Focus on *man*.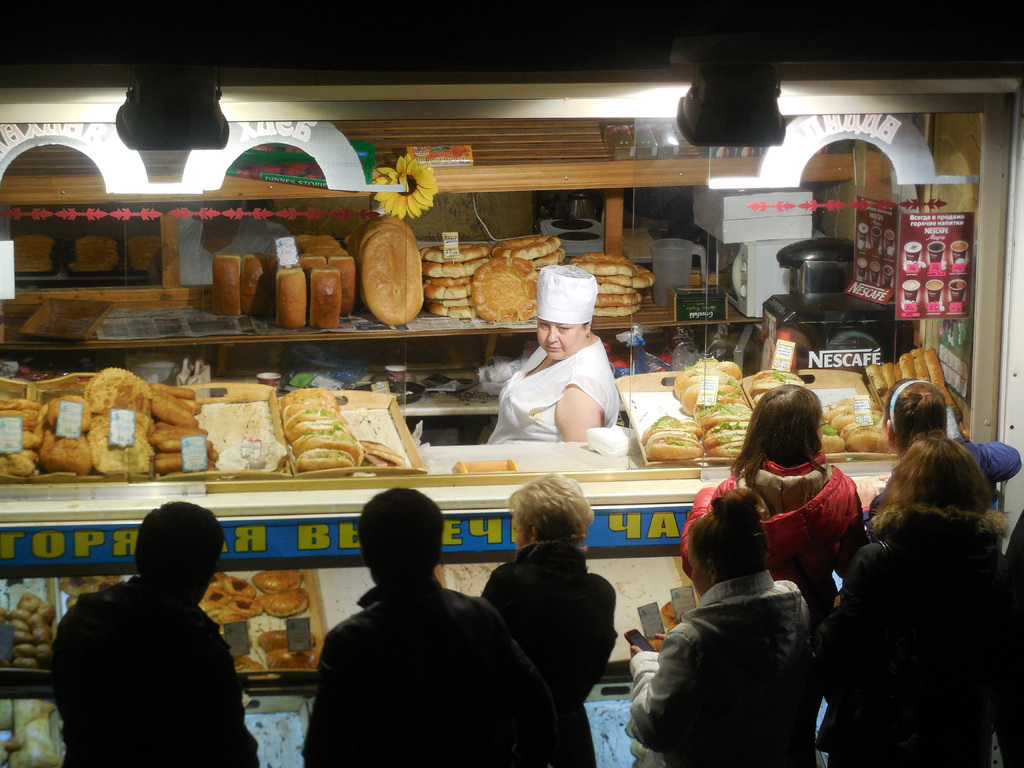
Focused at 51 498 258 767.
